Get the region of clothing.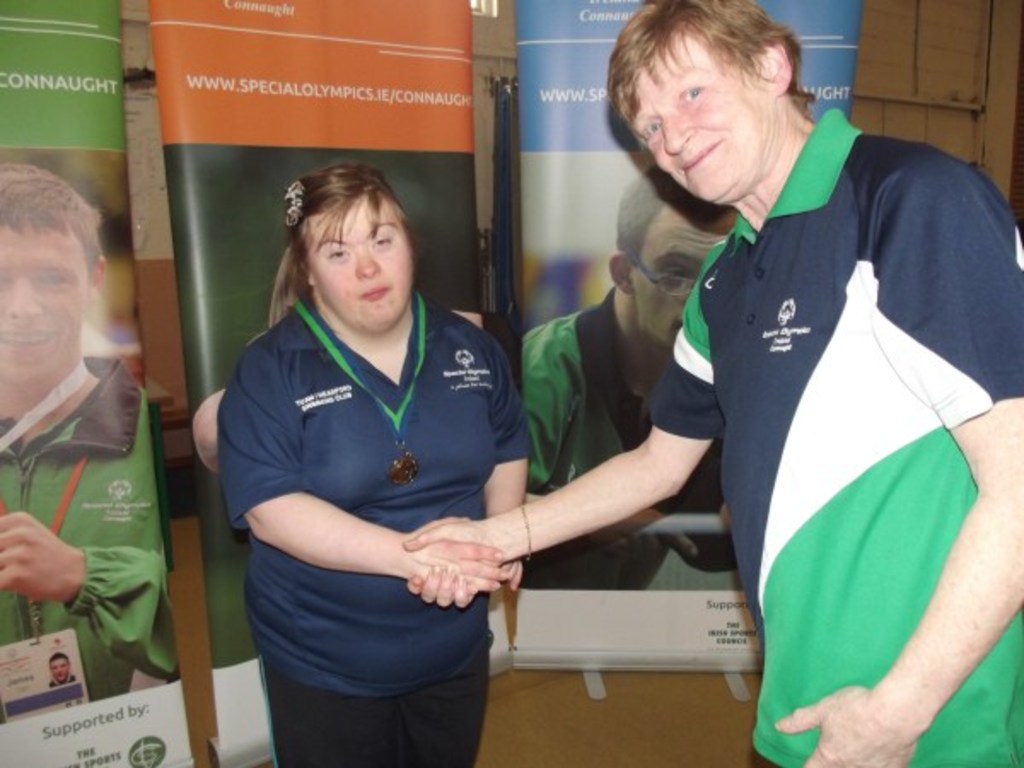
x1=640, y1=113, x2=1007, y2=727.
